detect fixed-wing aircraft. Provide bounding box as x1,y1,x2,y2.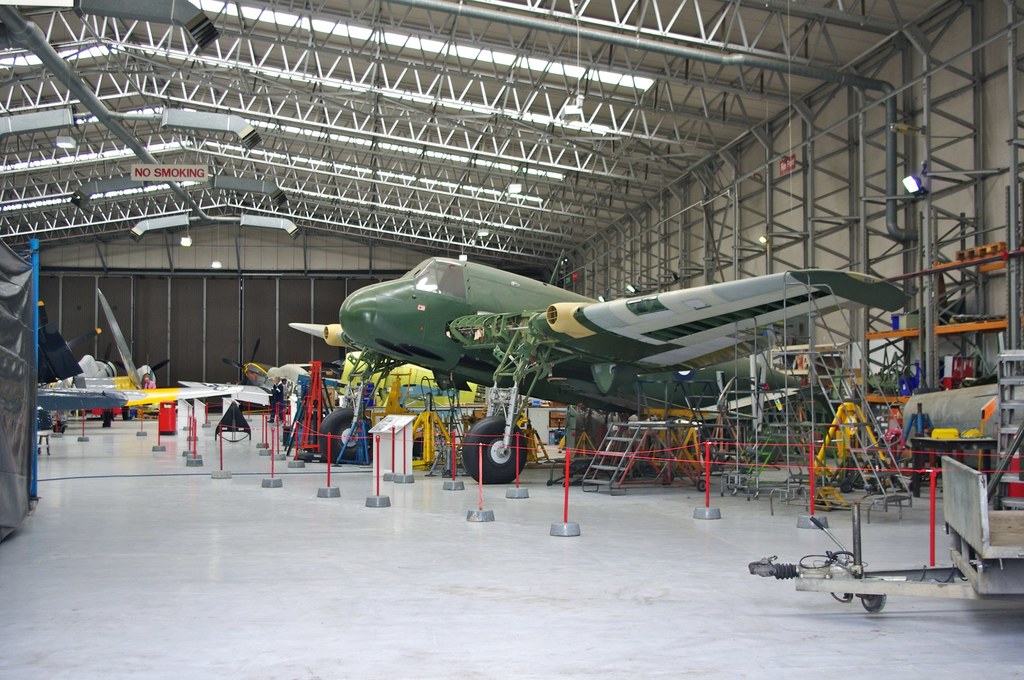
286,229,903,480.
